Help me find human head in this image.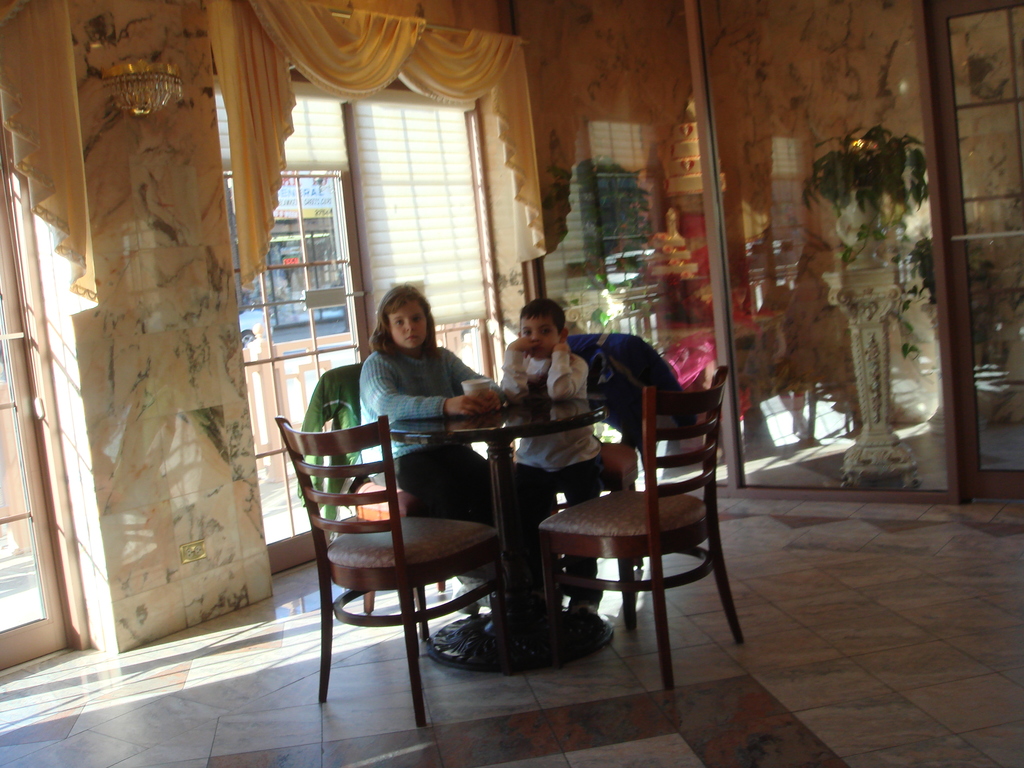
Found it: box=[360, 280, 438, 365].
